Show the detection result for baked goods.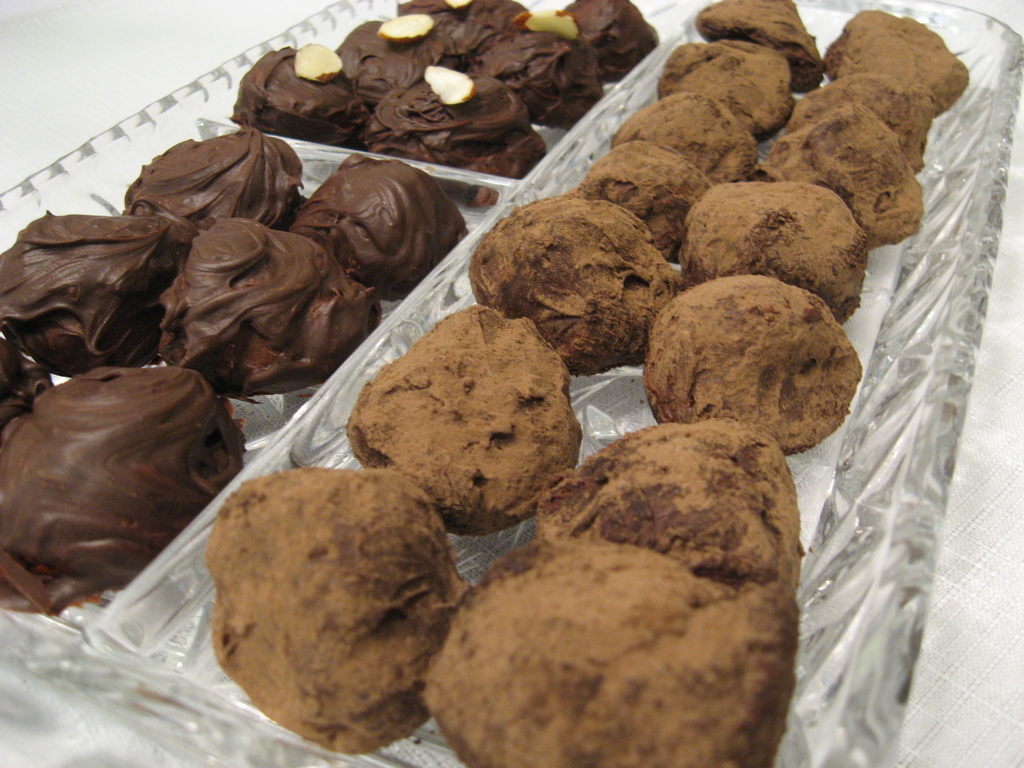
{"x1": 391, "y1": 0, "x2": 530, "y2": 54}.
